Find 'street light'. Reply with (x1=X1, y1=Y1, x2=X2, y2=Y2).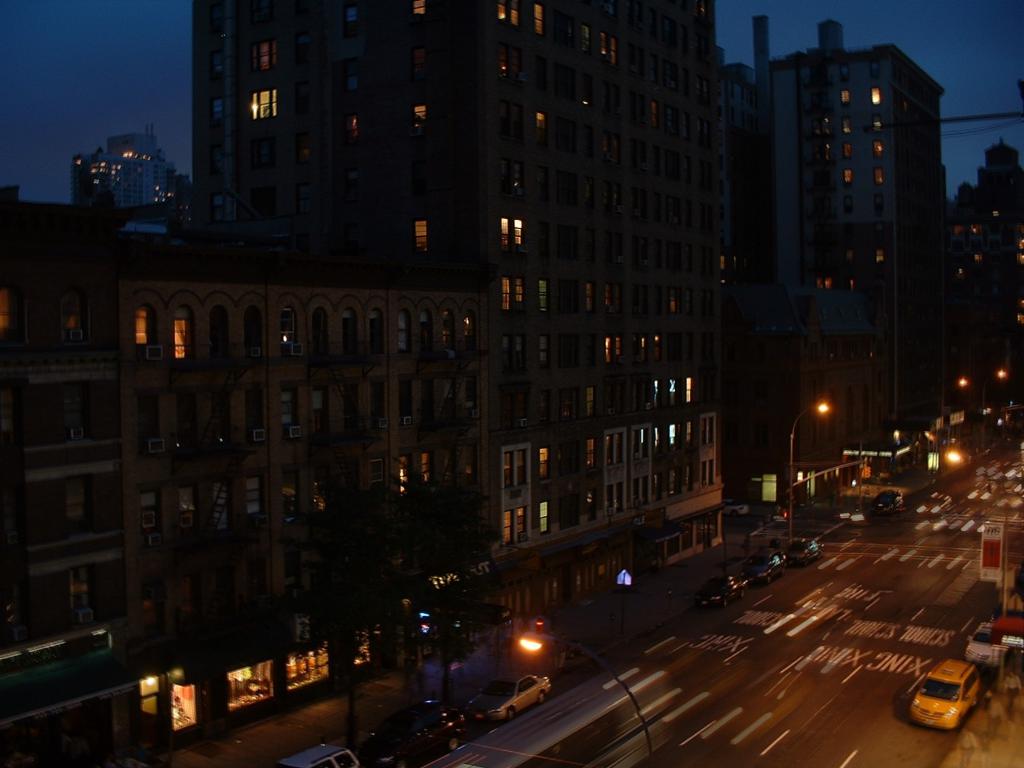
(x1=952, y1=368, x2=1007, y2=404).
